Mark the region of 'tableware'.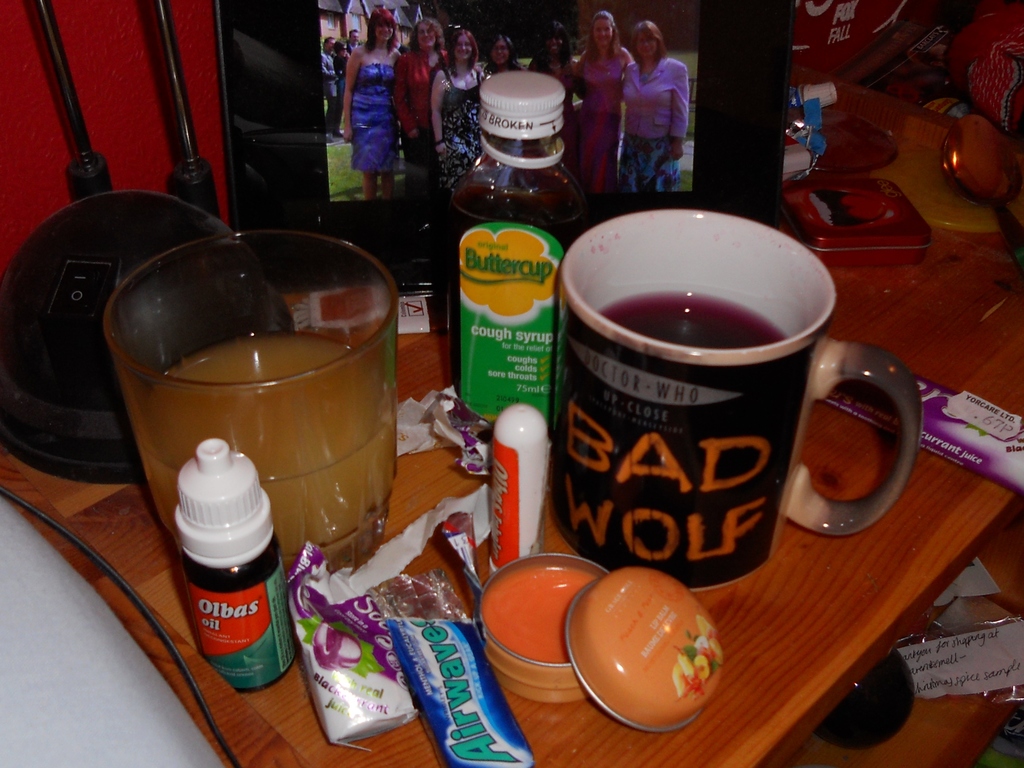
Region: crop(532, 240, 897, 607).
